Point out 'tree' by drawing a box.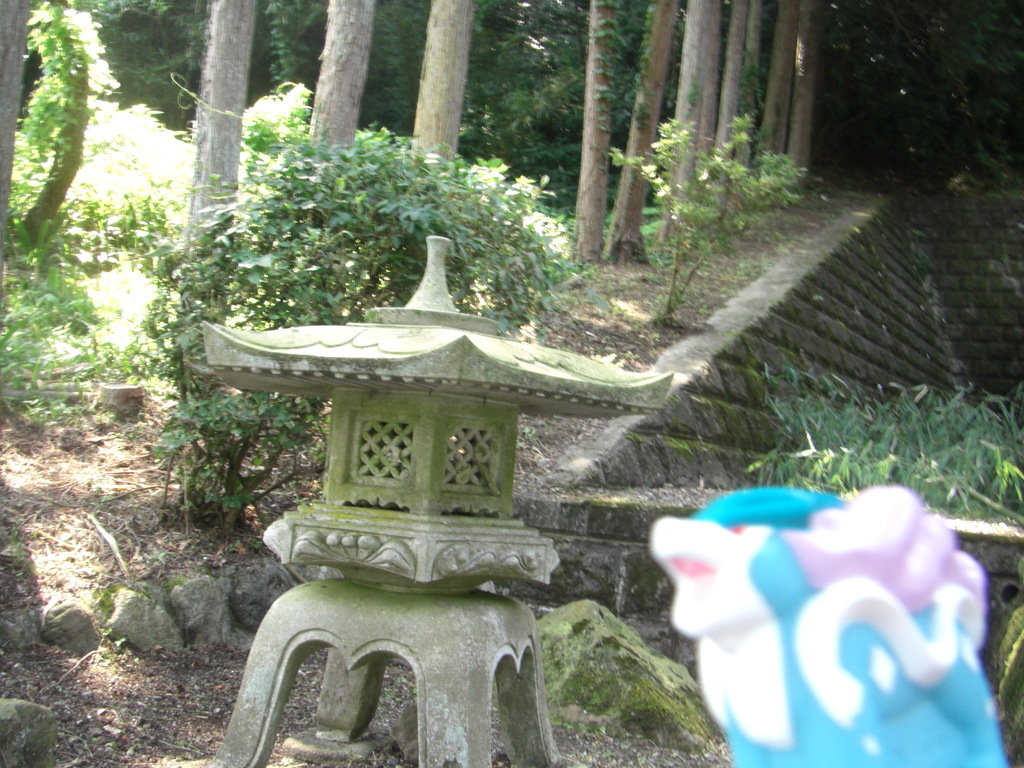
(x1=16, y1=0, x2=84, y2=240).
